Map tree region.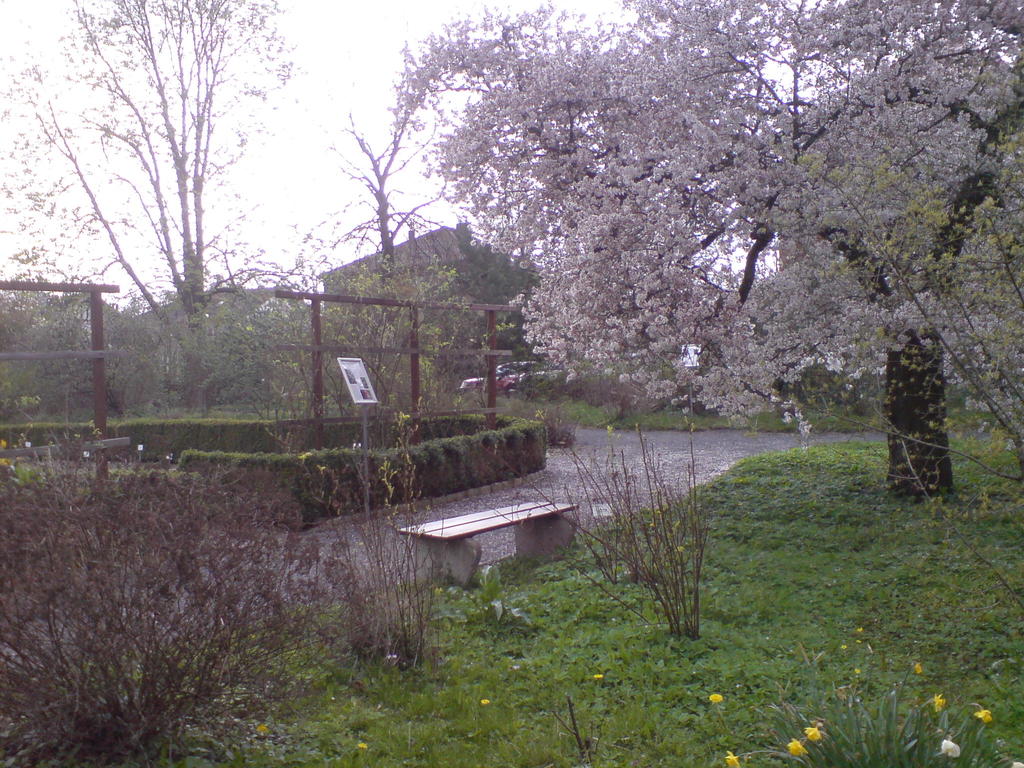
Mapped to left=0, top=288, right=184, bottom=452.
